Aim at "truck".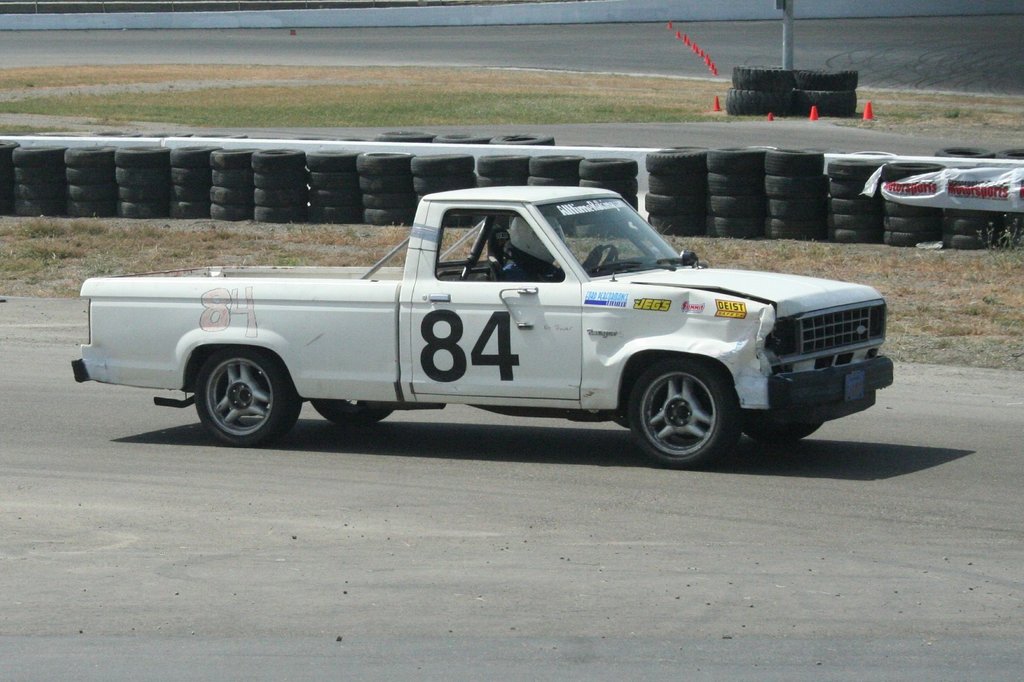
Aimed at x1=68 y1=184 x2=899 y2=472.
